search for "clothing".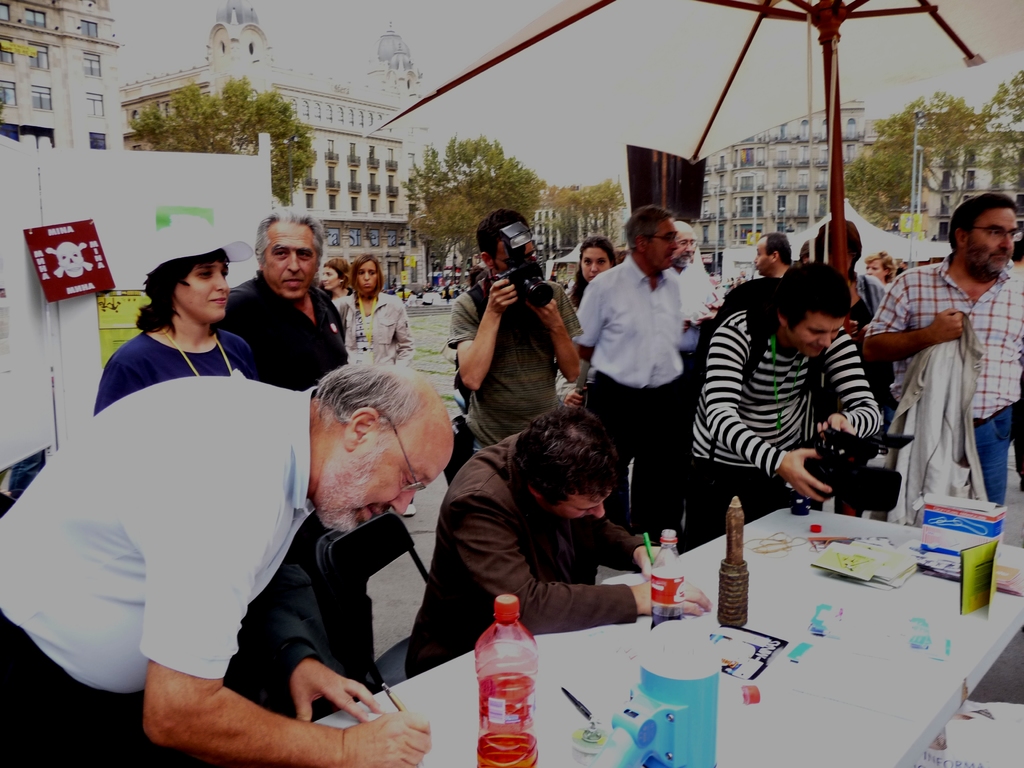
Found at l=38, t=303, r=335, b=728.
